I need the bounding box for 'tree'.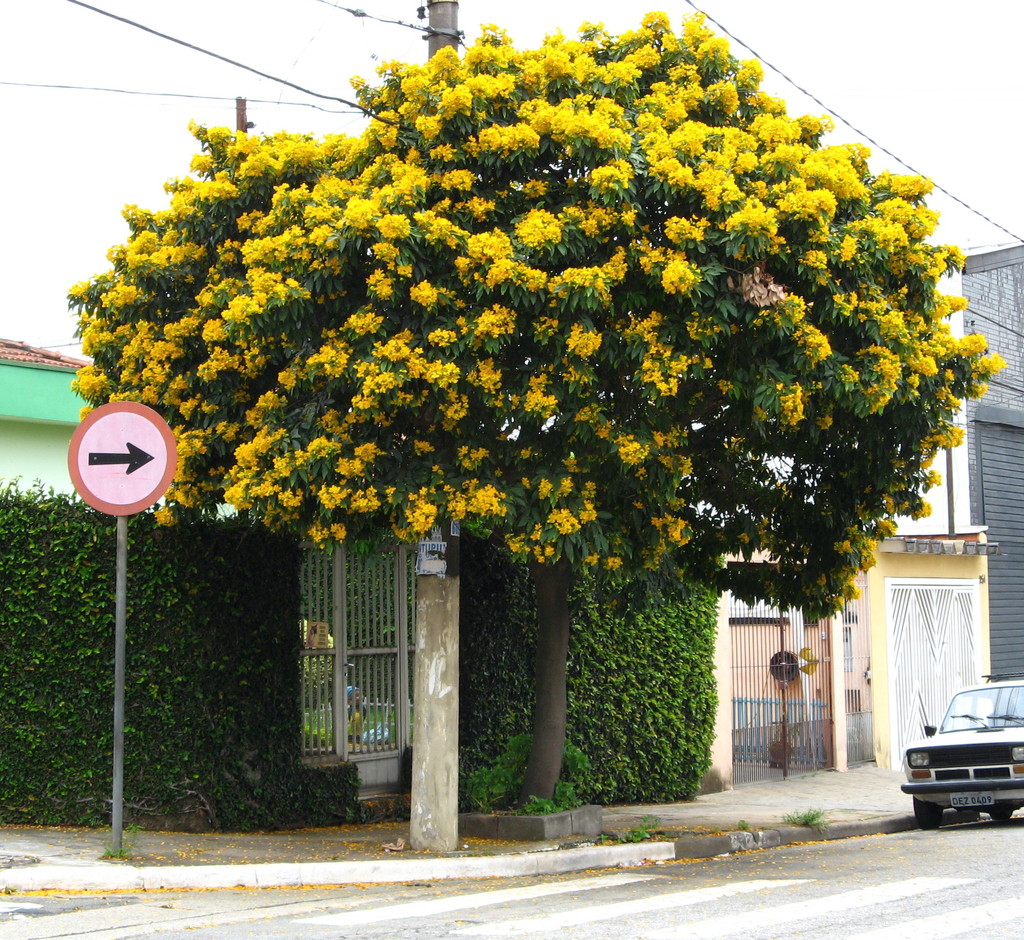
Here it is: pyautogui.locateOnScreen(150, 7, 979, 811).
